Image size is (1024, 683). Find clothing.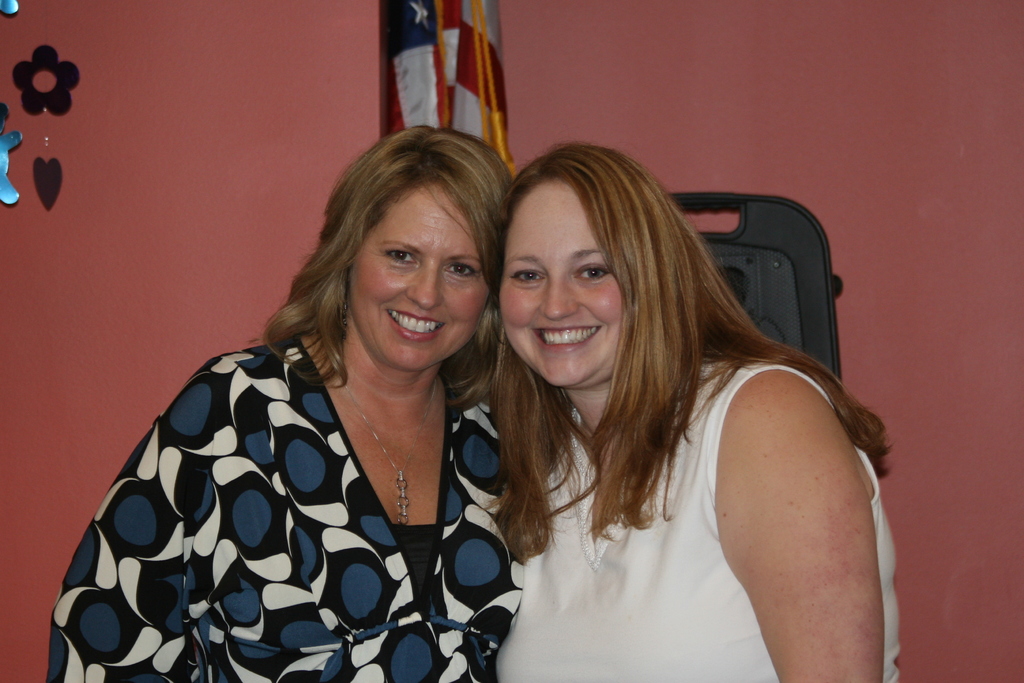
locate(38, 314, 553, 682).
